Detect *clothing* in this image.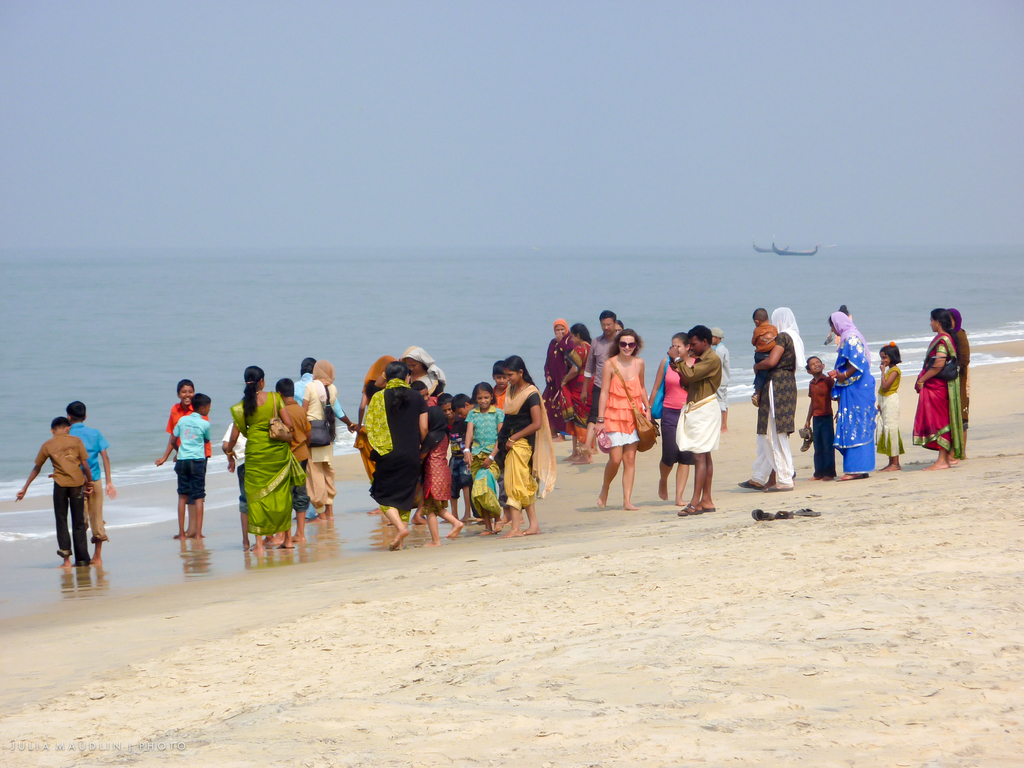
Detection: x1=68 y1=418 x2=104 y2=537.
